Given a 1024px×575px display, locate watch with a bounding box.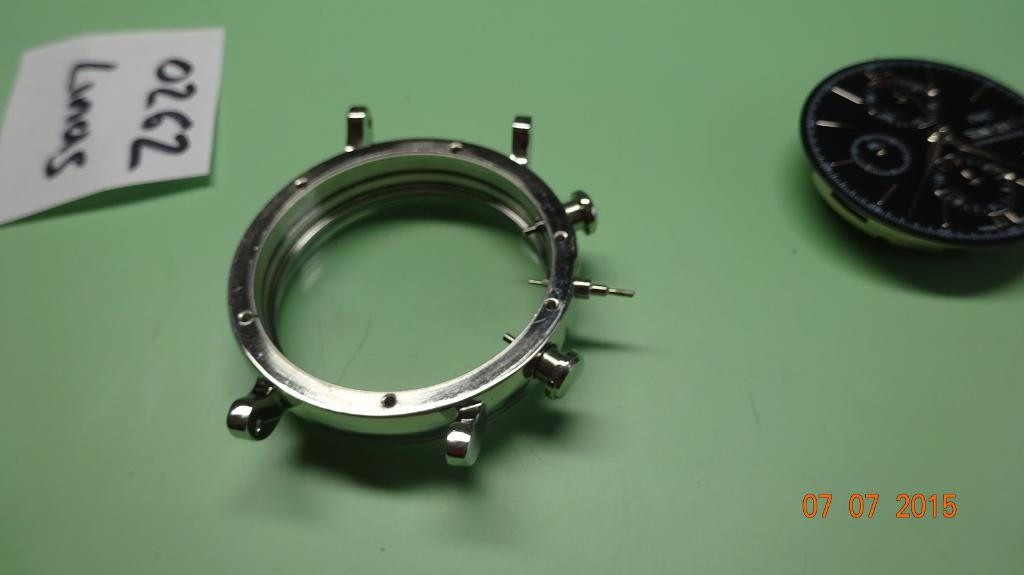
Located: box=[794, 59, 1023, 260].
